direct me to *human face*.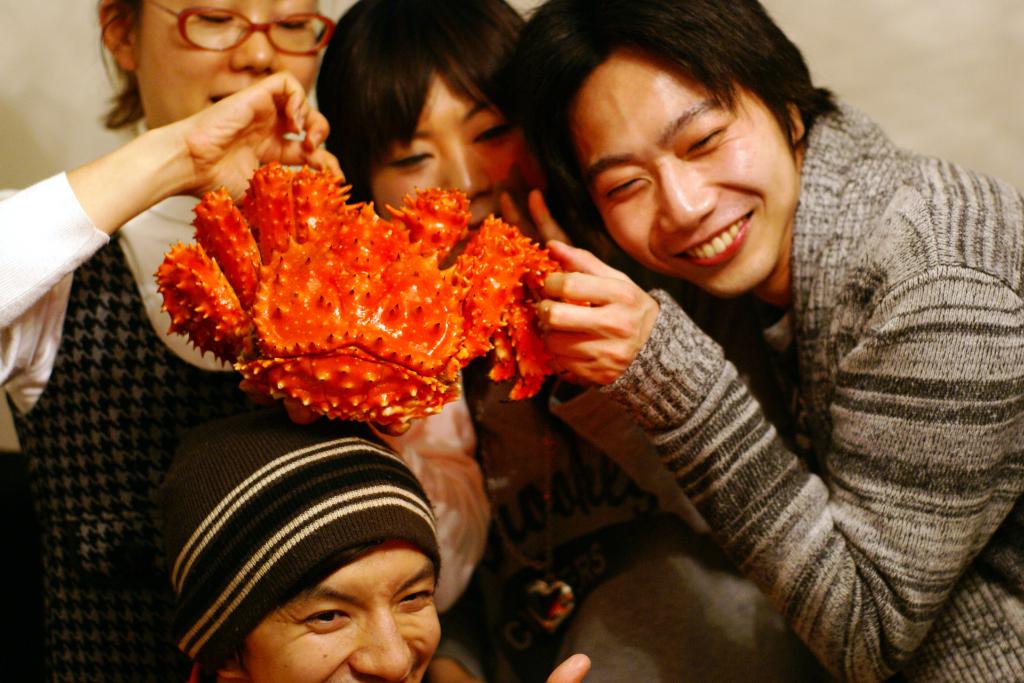
Direction: BBox(569, 49, 793, 298).
